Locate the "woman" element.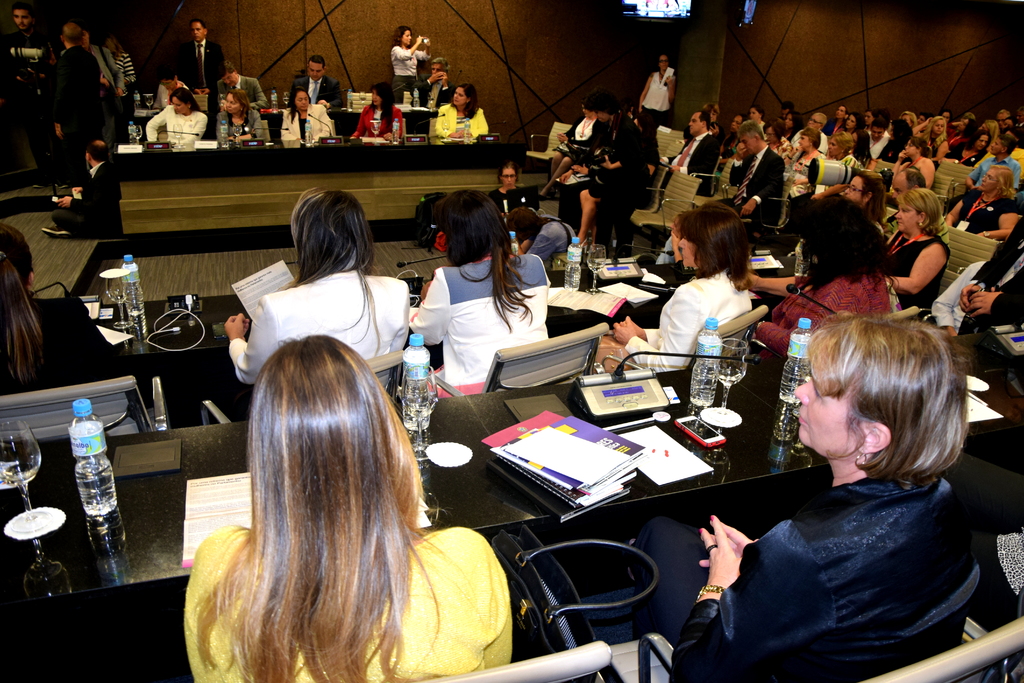
Element bbox: select_region(639, 49, 676, 156).
